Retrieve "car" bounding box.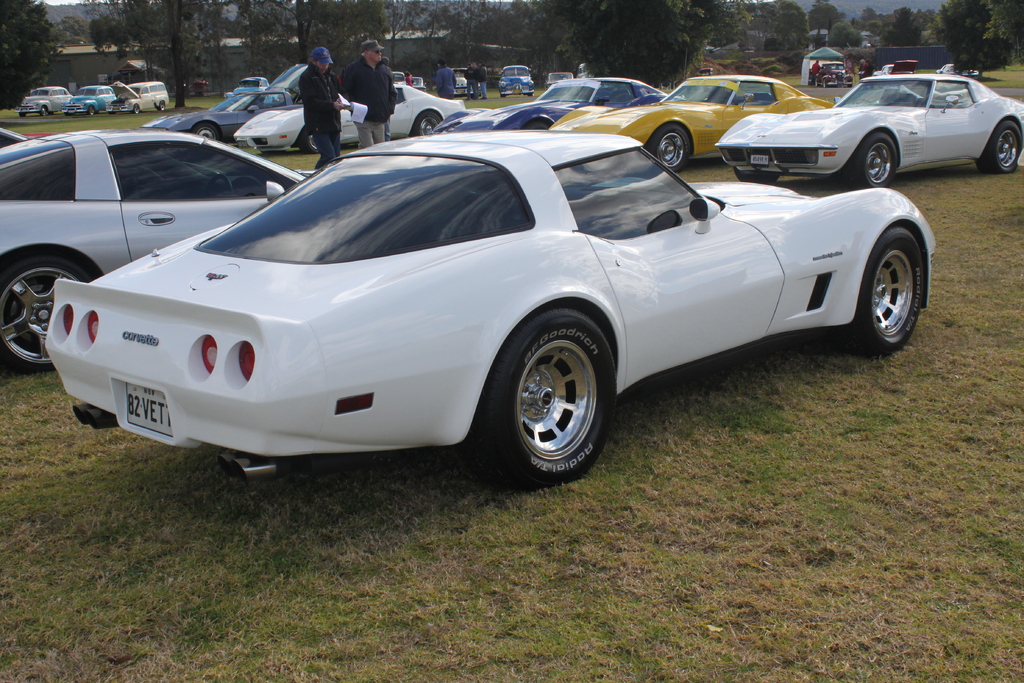
Bounding box: x1=0 y1=126 x2=323 y2=370.
